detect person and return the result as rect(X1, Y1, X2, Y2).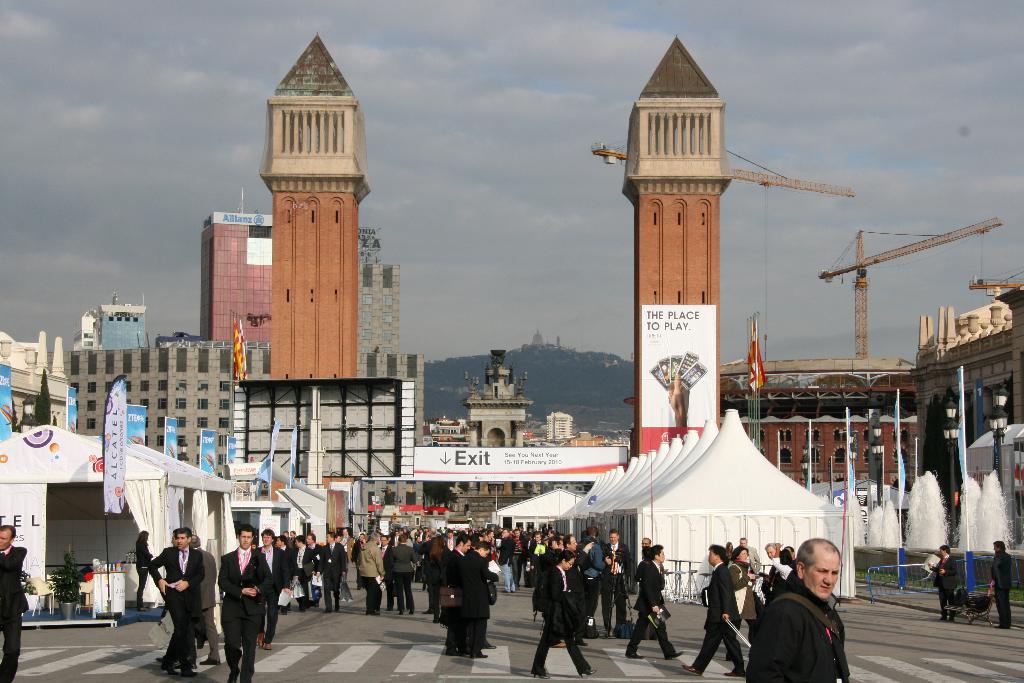
rect(0, 523, 31, 682).
